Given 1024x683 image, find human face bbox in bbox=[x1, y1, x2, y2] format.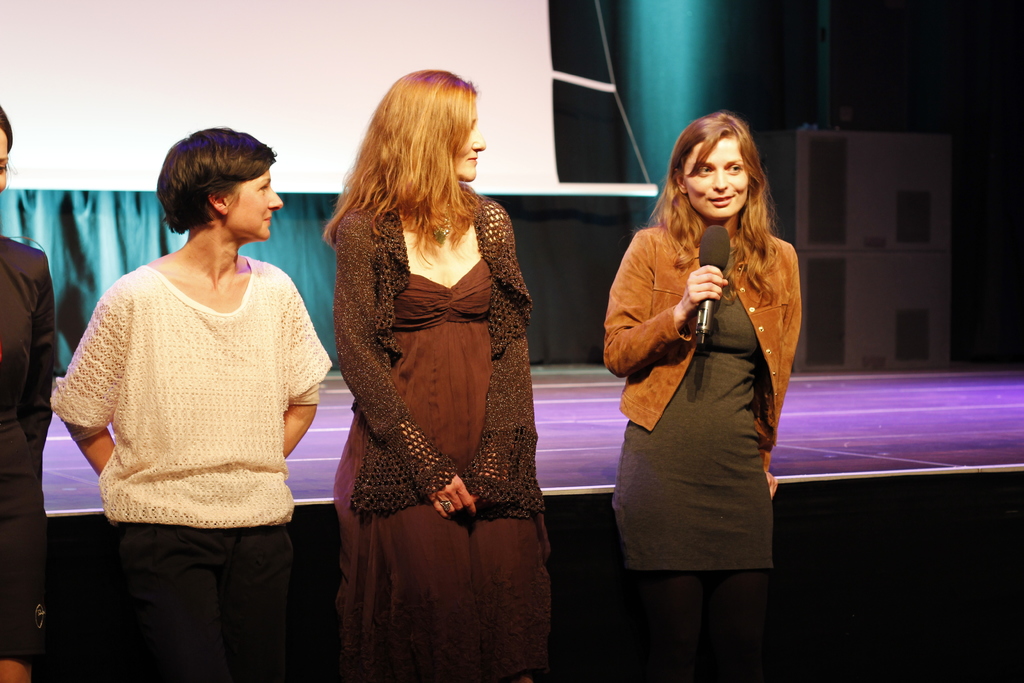
bbox=[685, 137, 748, 217].
